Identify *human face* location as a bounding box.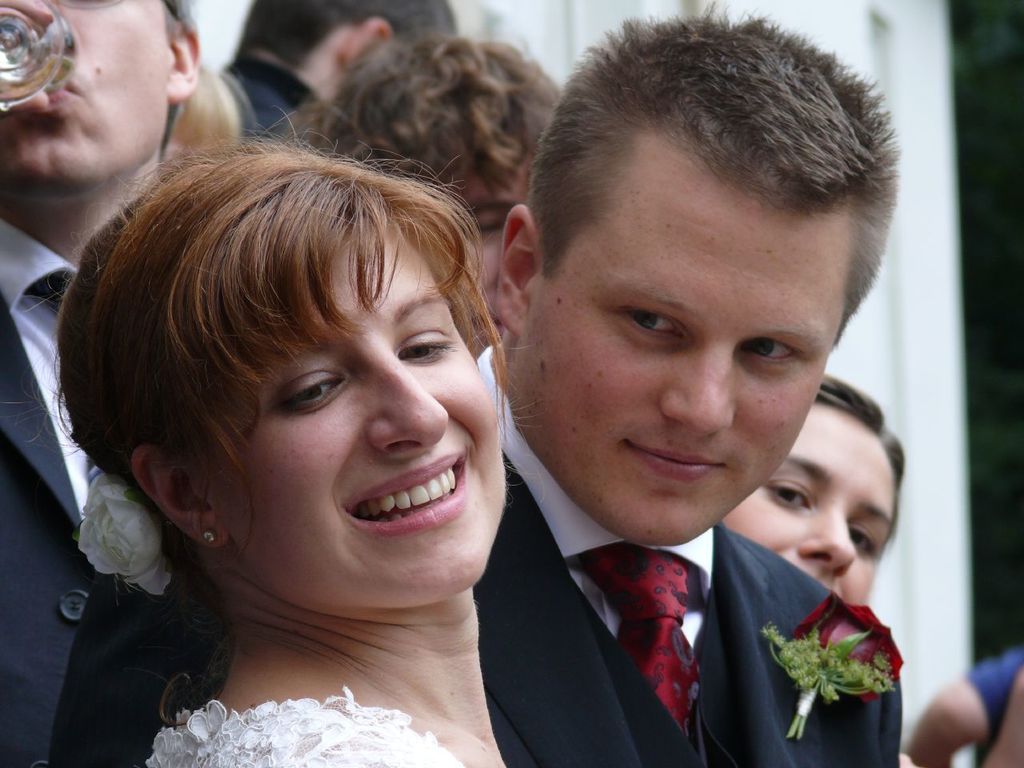
[left=449, top=163, right=530, bottom=341].
